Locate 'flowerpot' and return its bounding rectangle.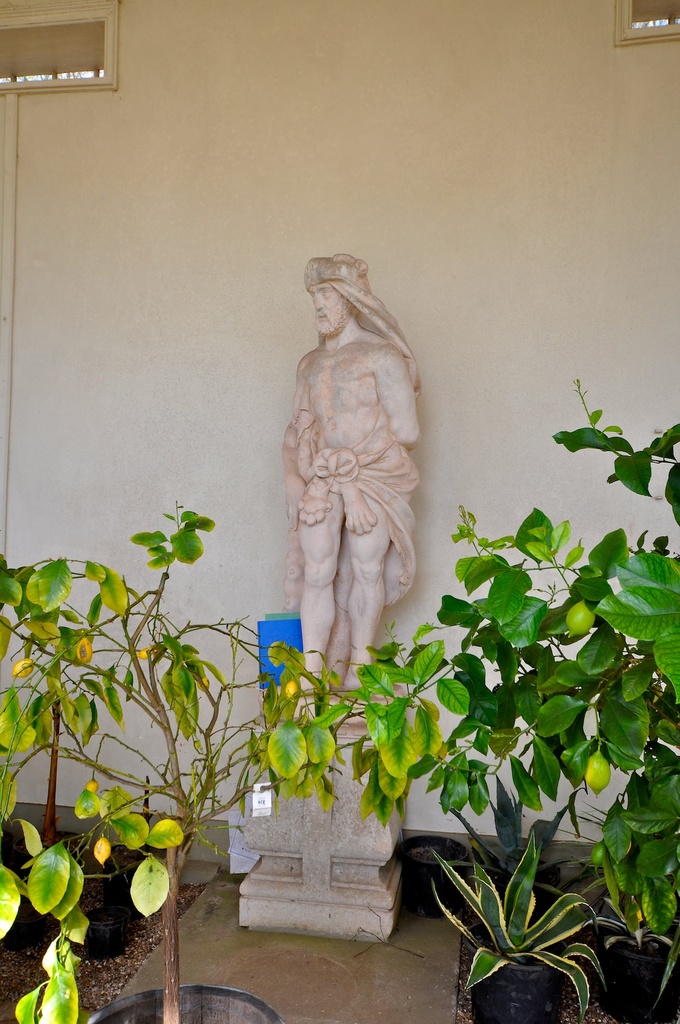
{"x1": 100, "y1": 837, "x2": 177, "y2": 908}.
